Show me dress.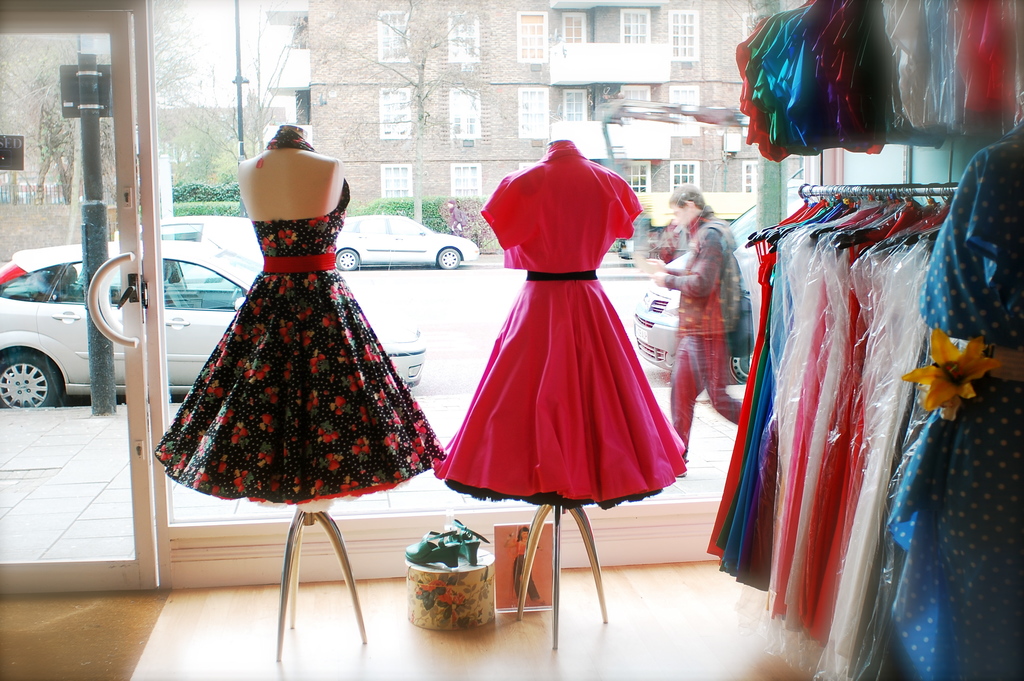
dress is here: 429, 140, 687, 507.
